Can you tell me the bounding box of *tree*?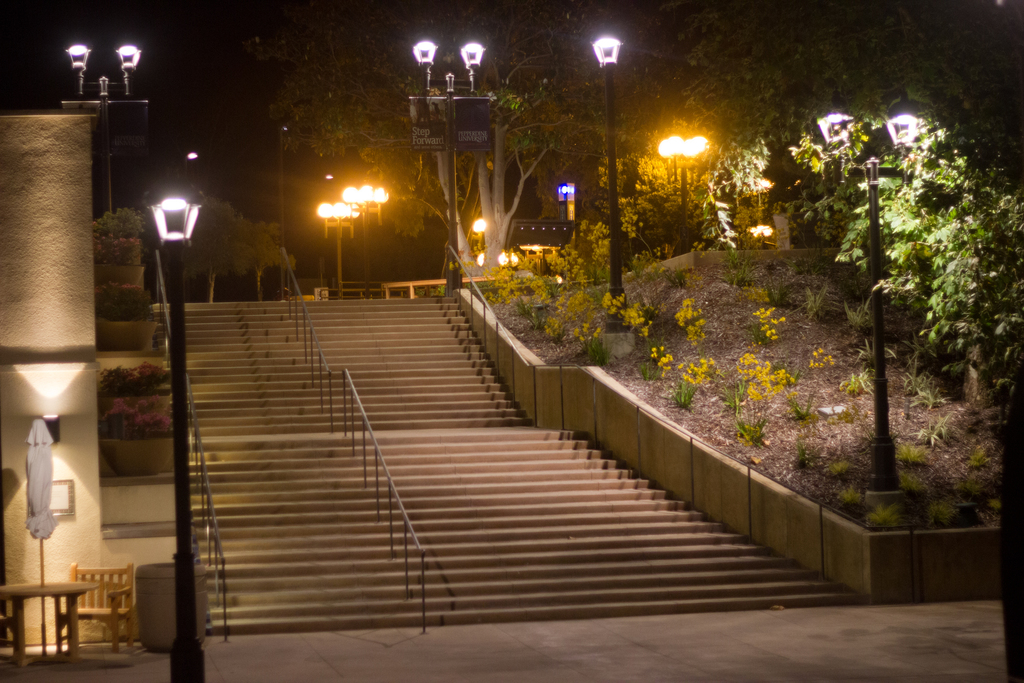
245,0,605,268.
